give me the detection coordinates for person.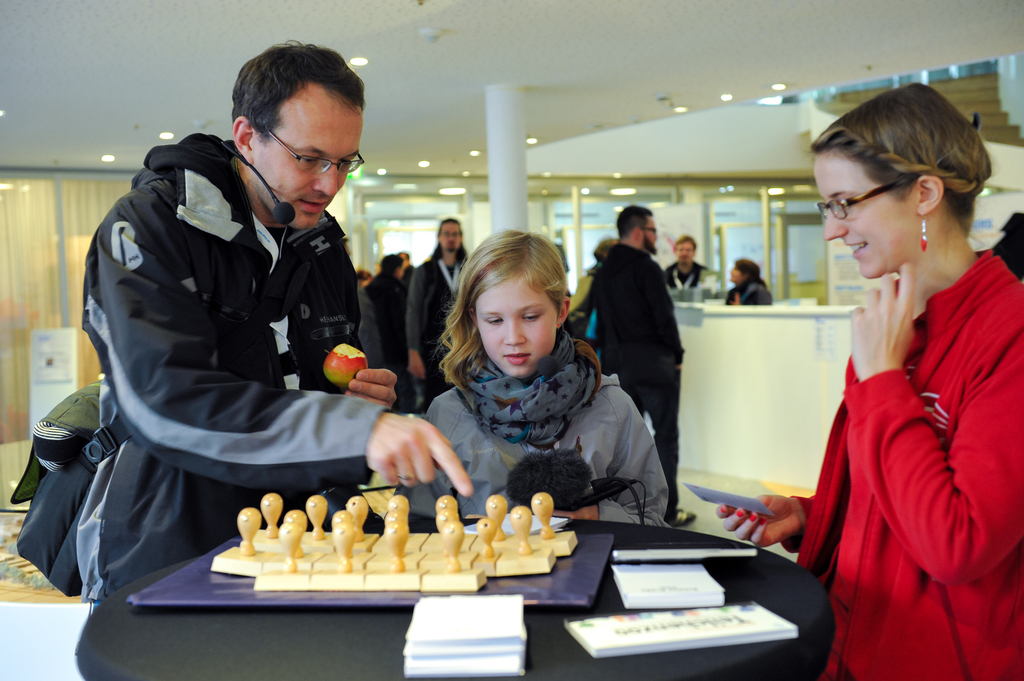
366,243,406,408.
